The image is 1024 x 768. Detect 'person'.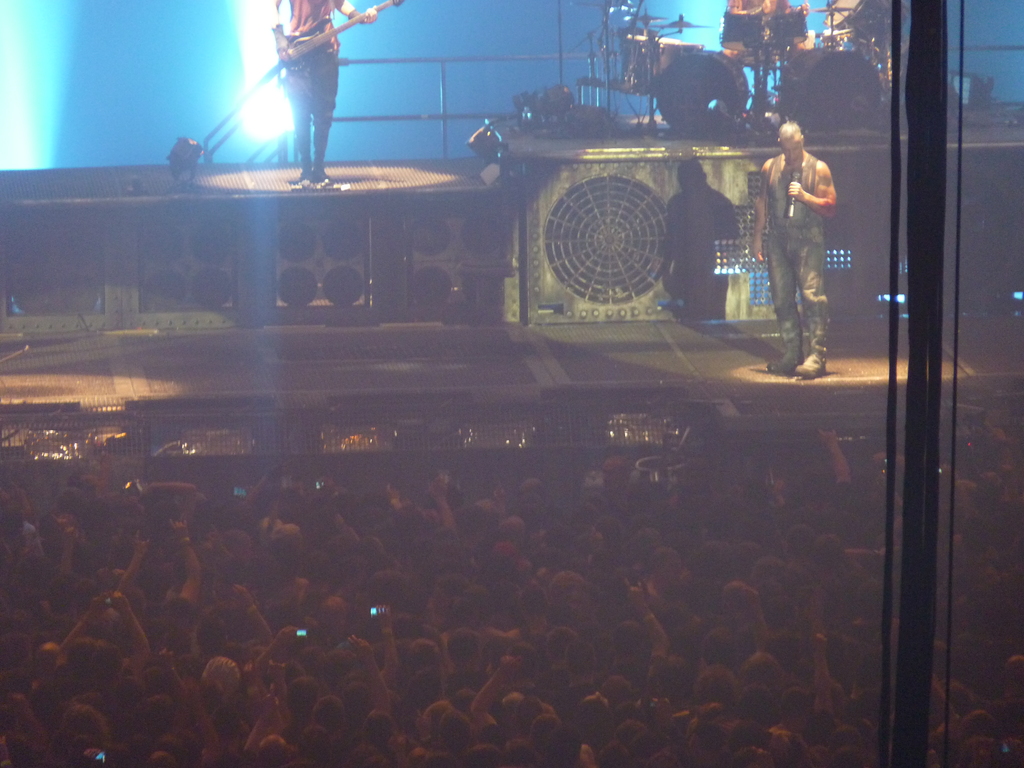
Detection: <box>723,0,813,76</box>.
